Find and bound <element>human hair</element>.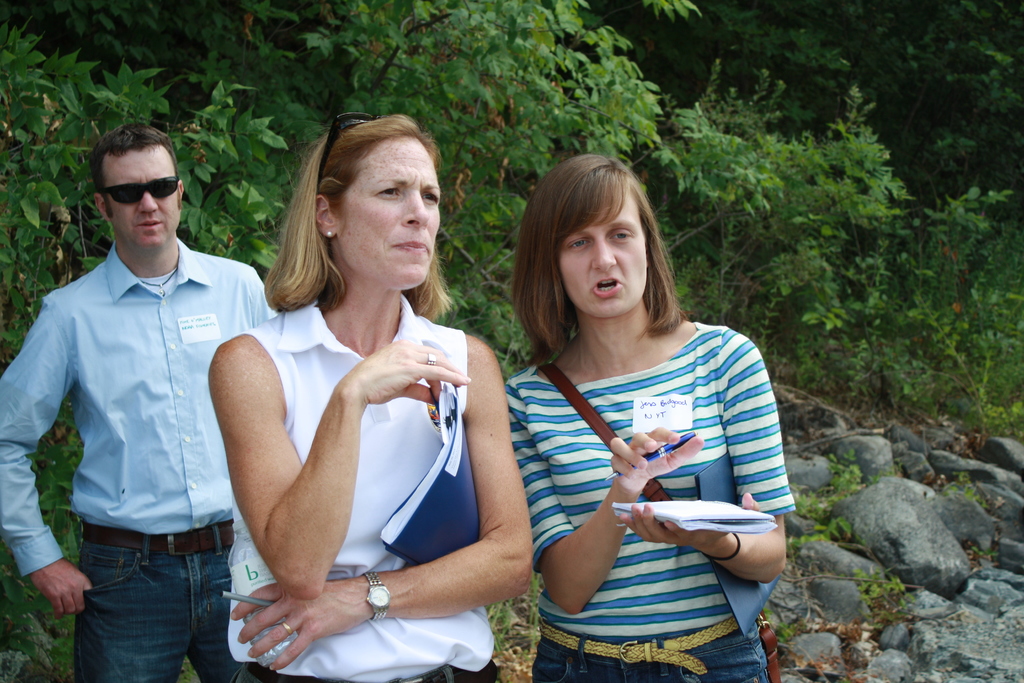
Bound: bbox=[517, 154, 668, 377].
